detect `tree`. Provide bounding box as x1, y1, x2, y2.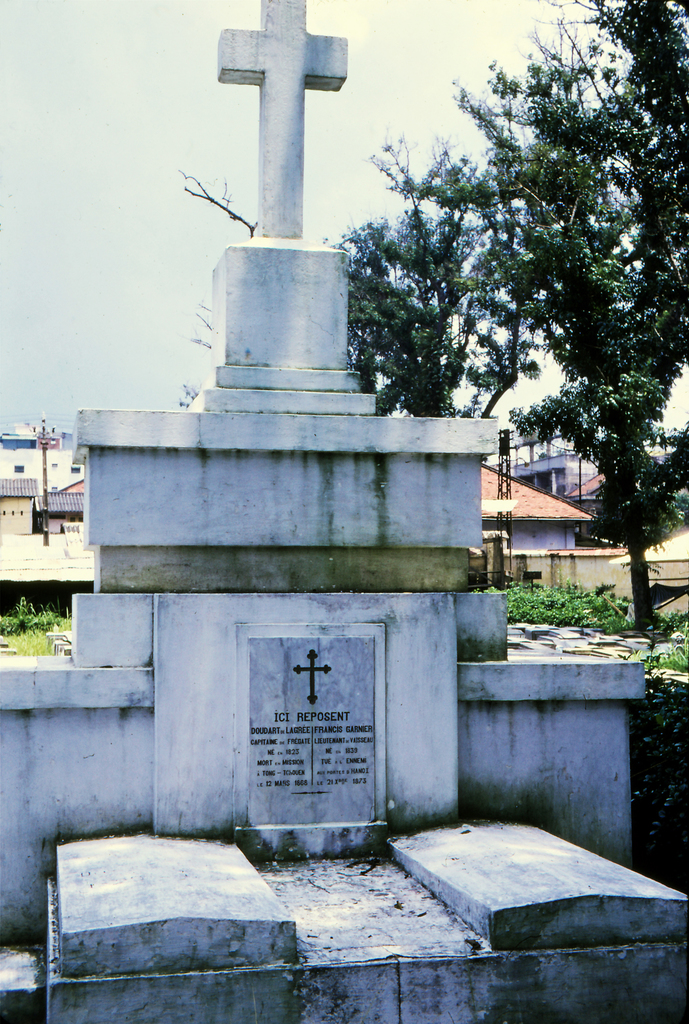
369, 0, 688, 631.
